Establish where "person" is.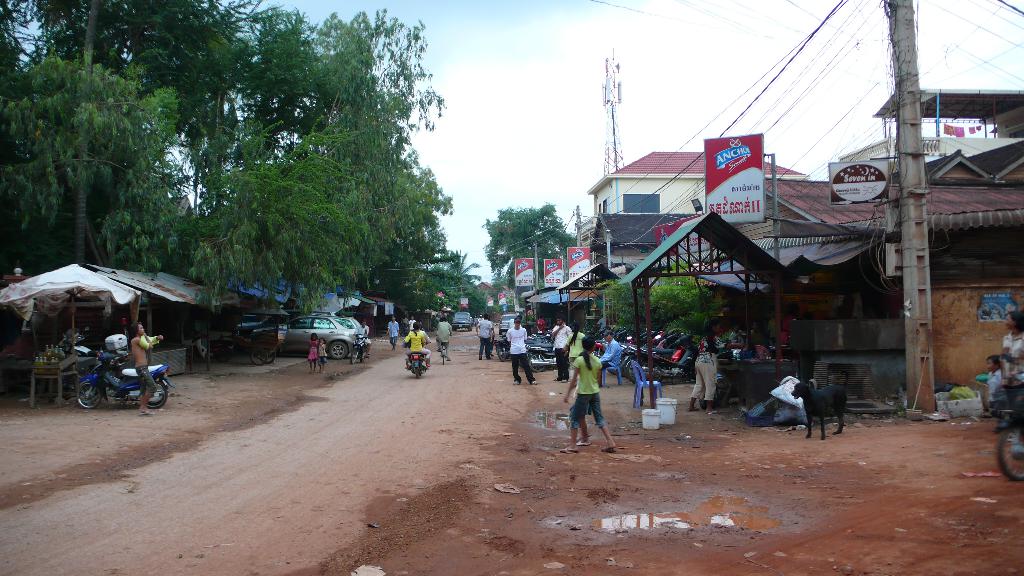
Established at 410/316/419/336.
